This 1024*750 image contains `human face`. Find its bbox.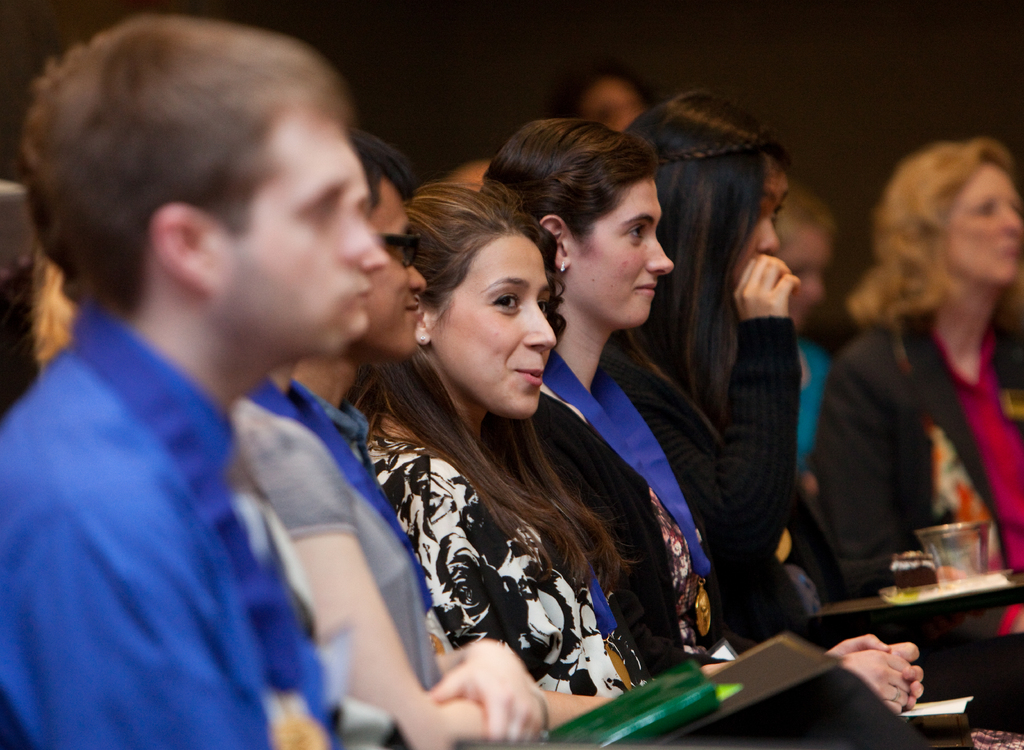
(x1=581, y1=177, x2=678, y2=333).
